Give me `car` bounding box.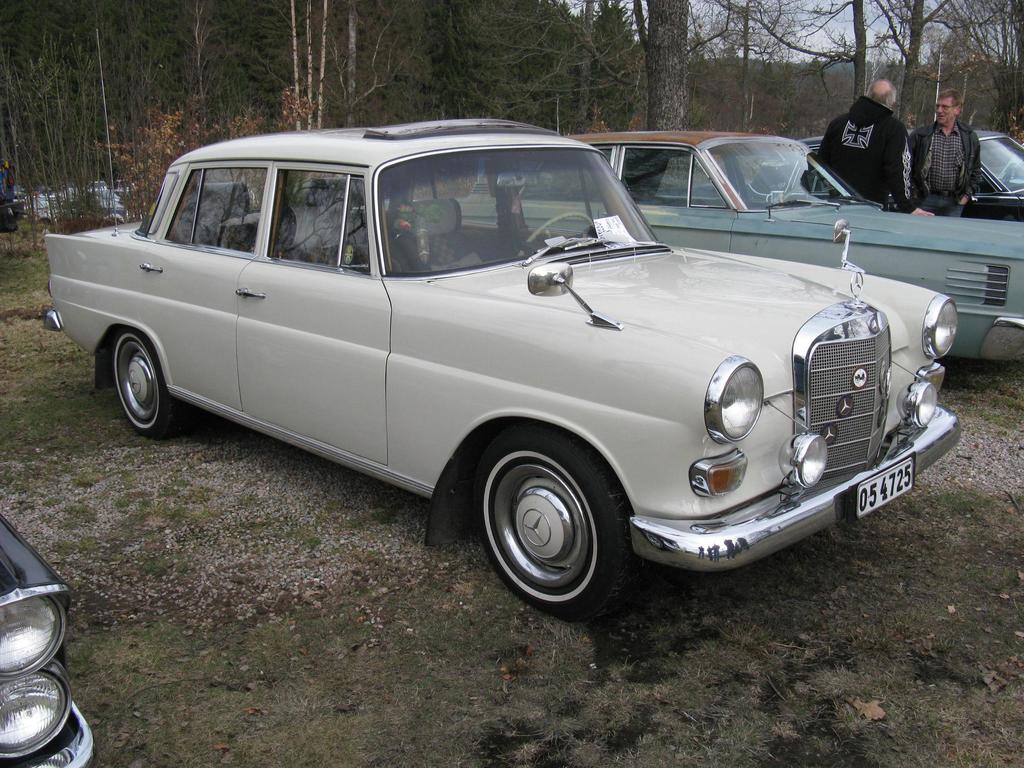
region(685, 118, 1023, 225).
